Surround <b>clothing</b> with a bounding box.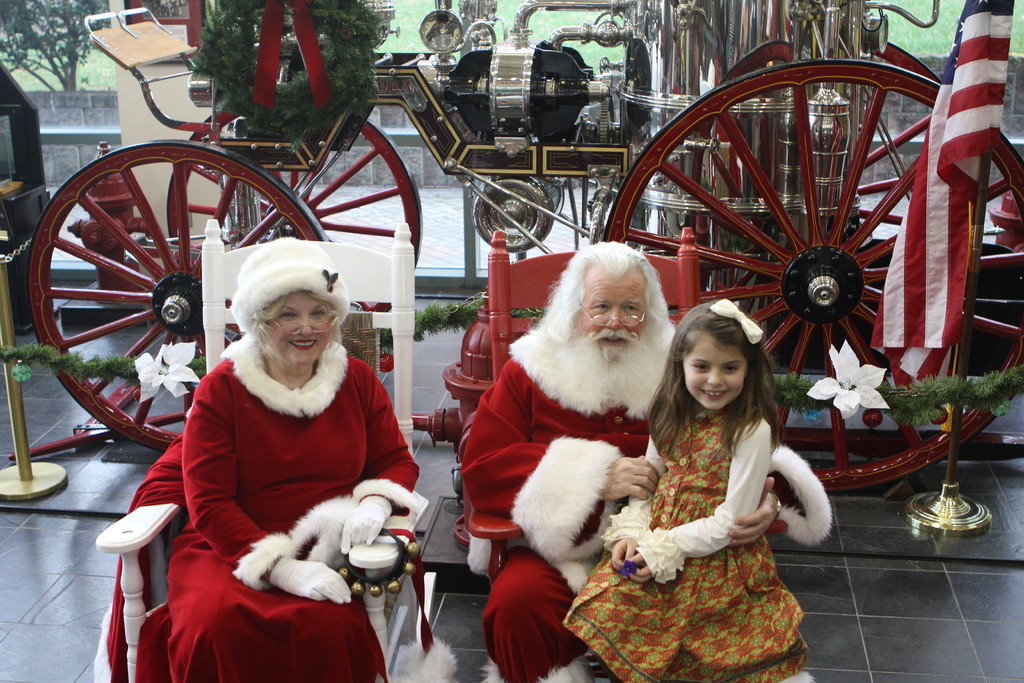
x1=97, y1=313, x2=439, y2=682.
